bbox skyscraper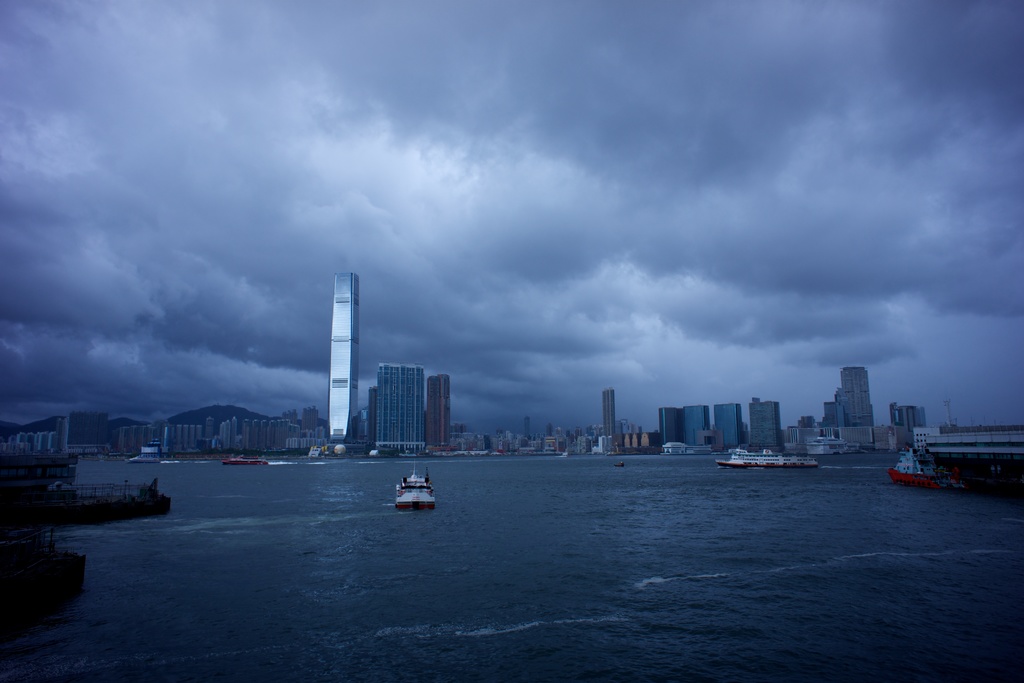
[left=57, top=410, right=109, bottom=454]
